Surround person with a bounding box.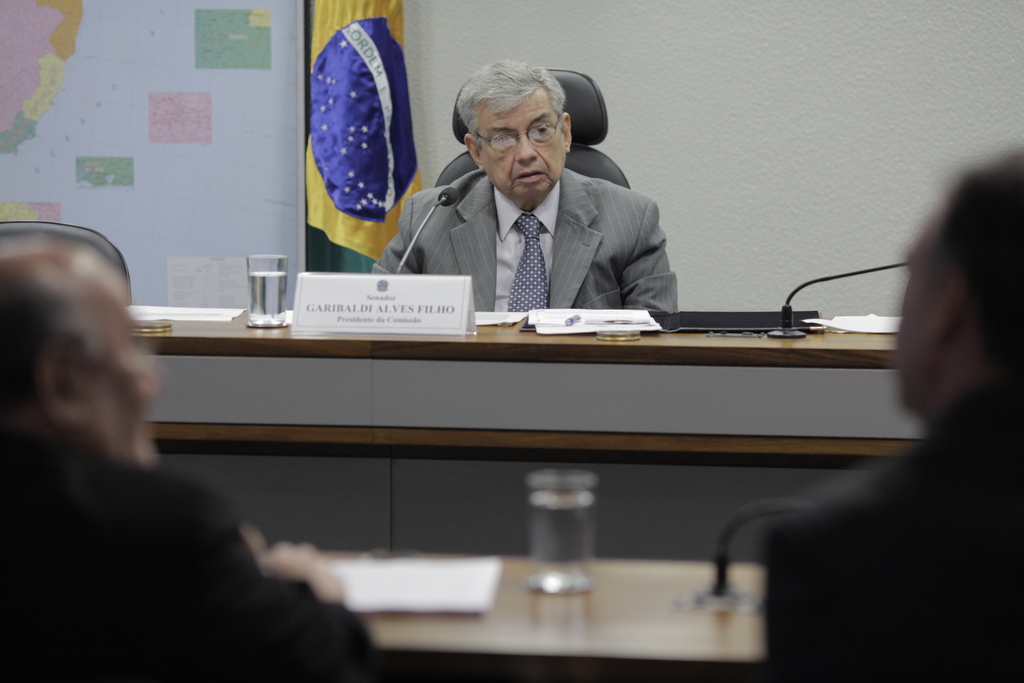
crop(0, 248, 380, 682).
